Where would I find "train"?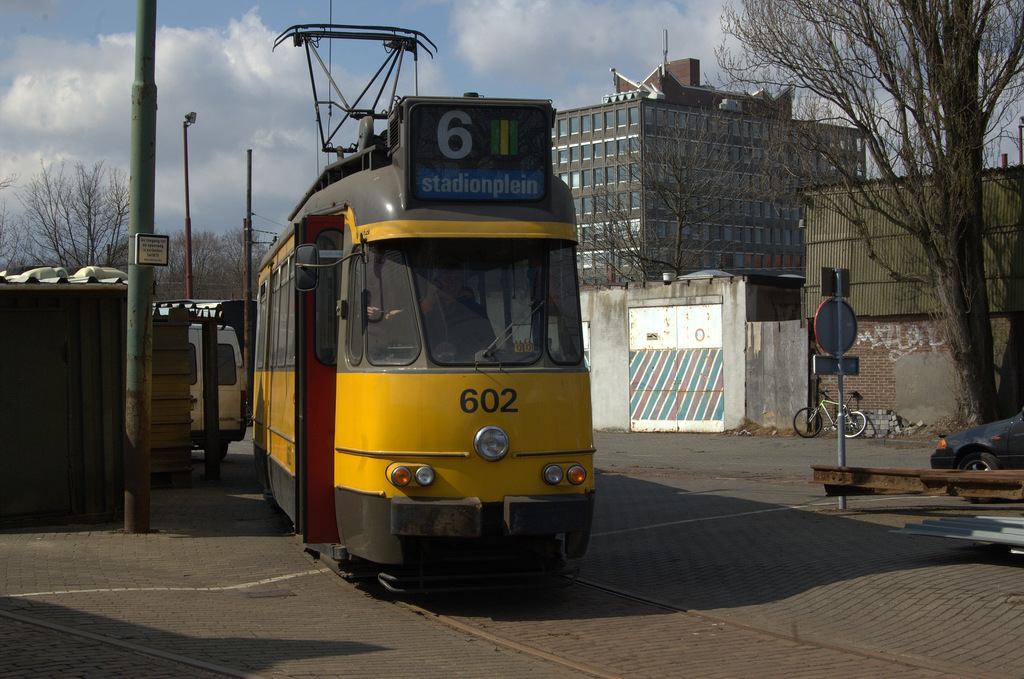
At <bbox>252, 20, 591, 596</bbox>.
